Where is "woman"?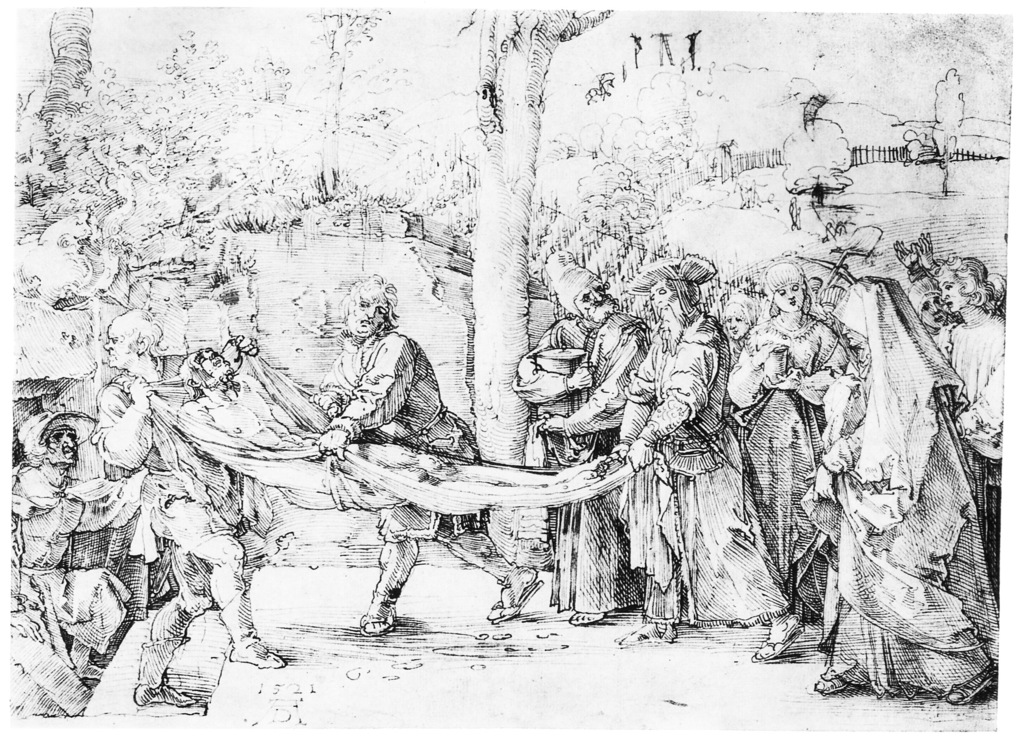
[x1=821, y1=241, x2=980, y2=714].
